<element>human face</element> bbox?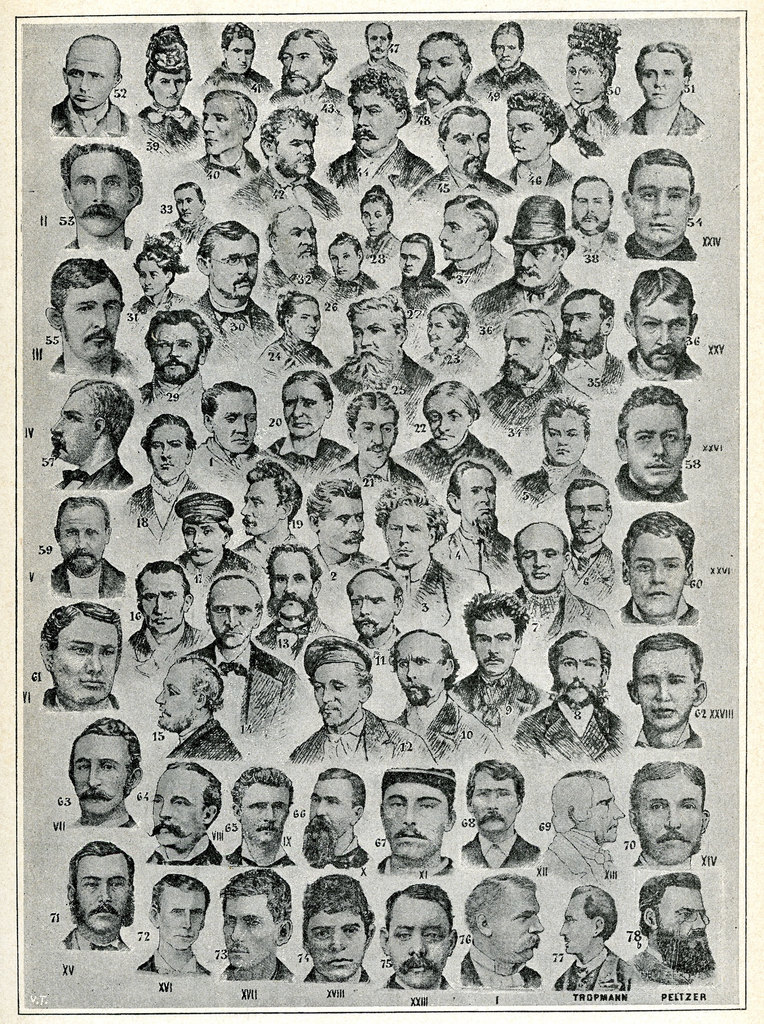
(left=360, top=202, right=385, bottom=232)
